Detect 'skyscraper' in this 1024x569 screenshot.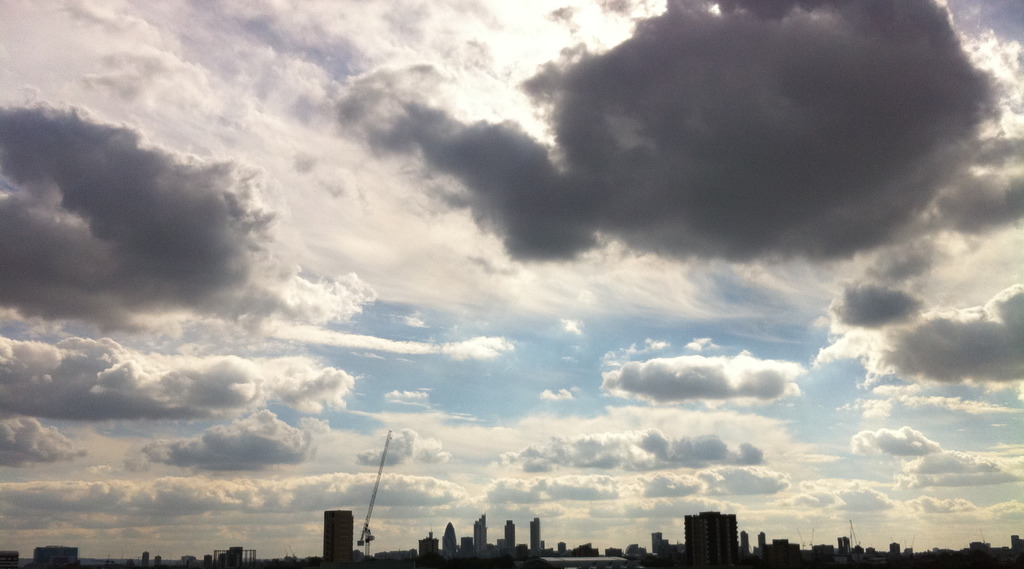
Detection: detection(322, 508, 358, 563).
